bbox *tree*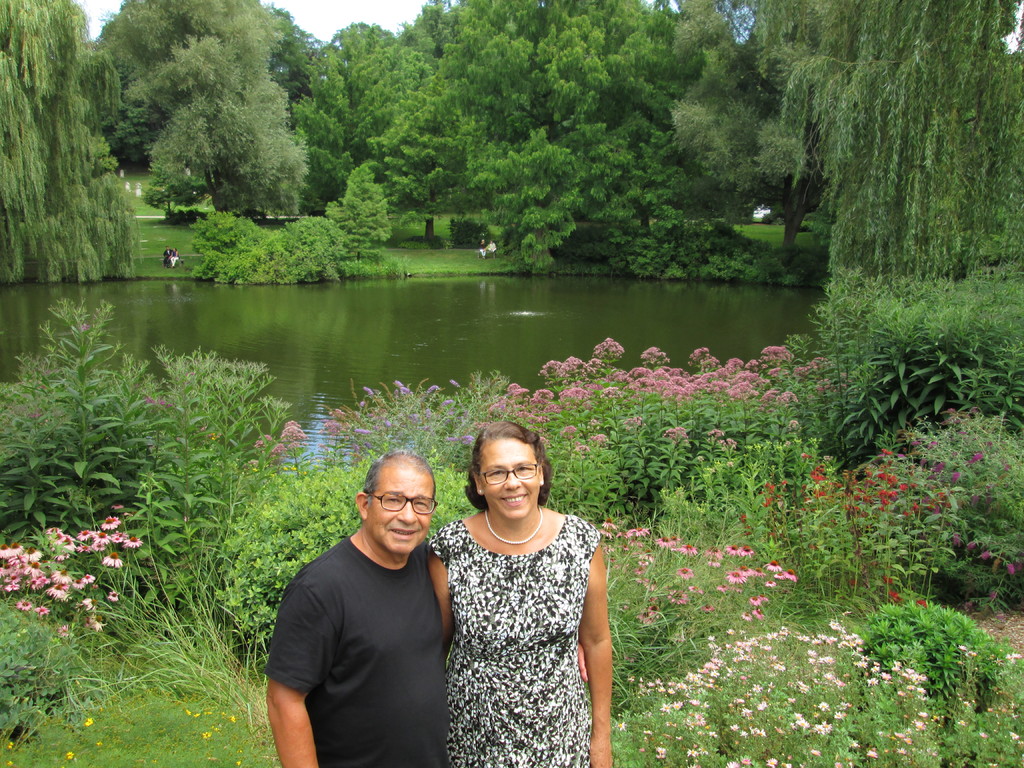
crop(19, 38, 137, 272)
